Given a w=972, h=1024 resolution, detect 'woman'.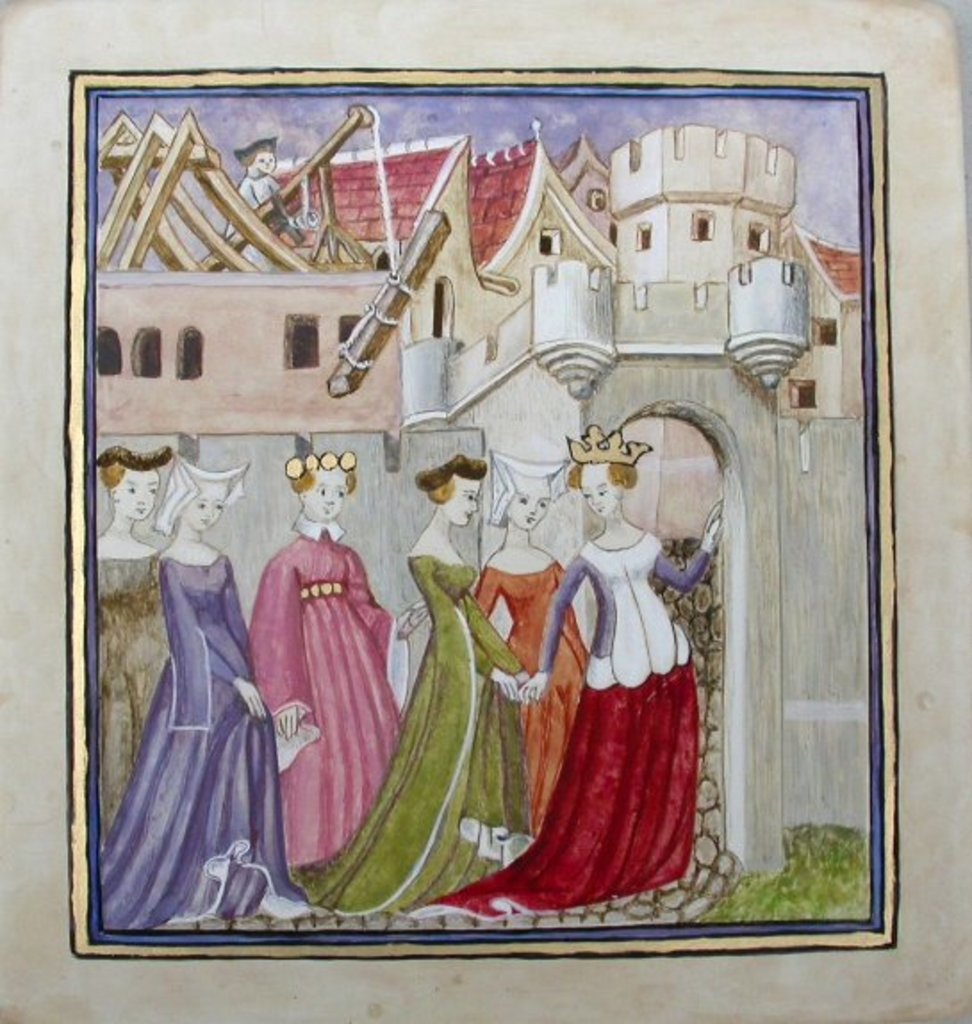
<bbox>294, 451, 537, 913</bbox>.
